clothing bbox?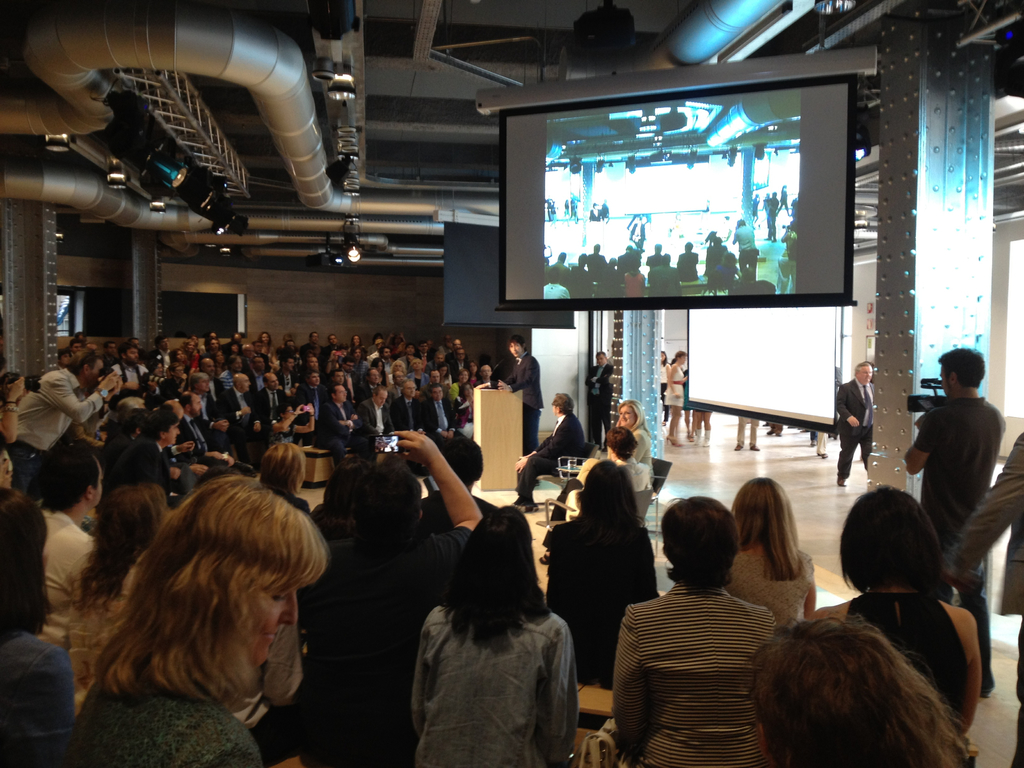
{"x1": 420, "y1": 397, "x2": 456, "y2": 438}
